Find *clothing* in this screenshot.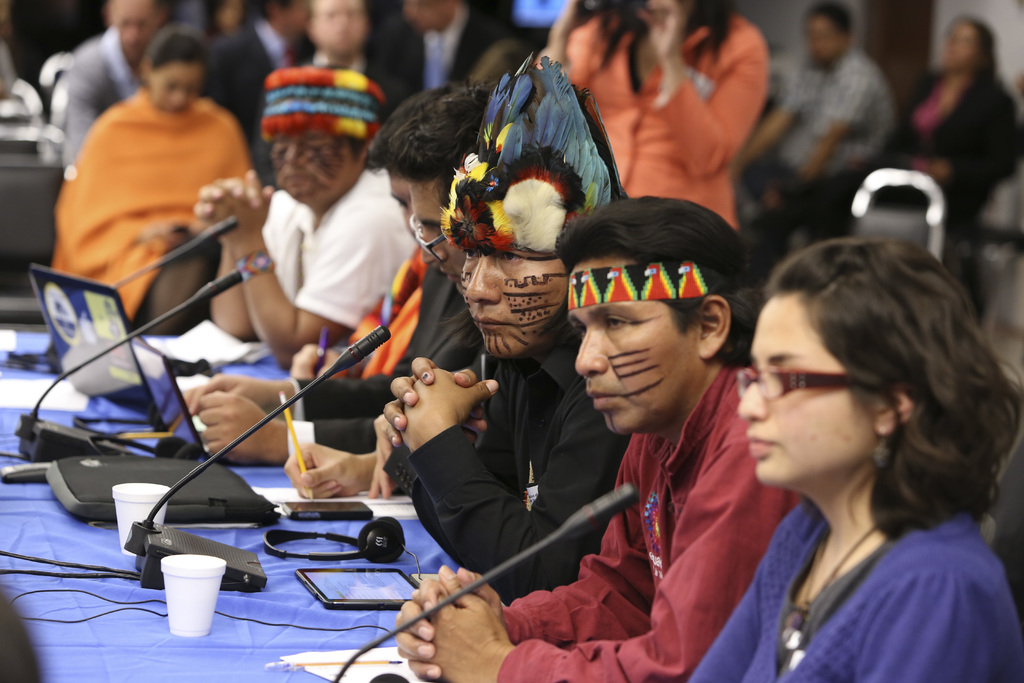
The bounding box for *clothing* is {"left": 684, "top": 499, "right": 1023, "bottom": 682}.
